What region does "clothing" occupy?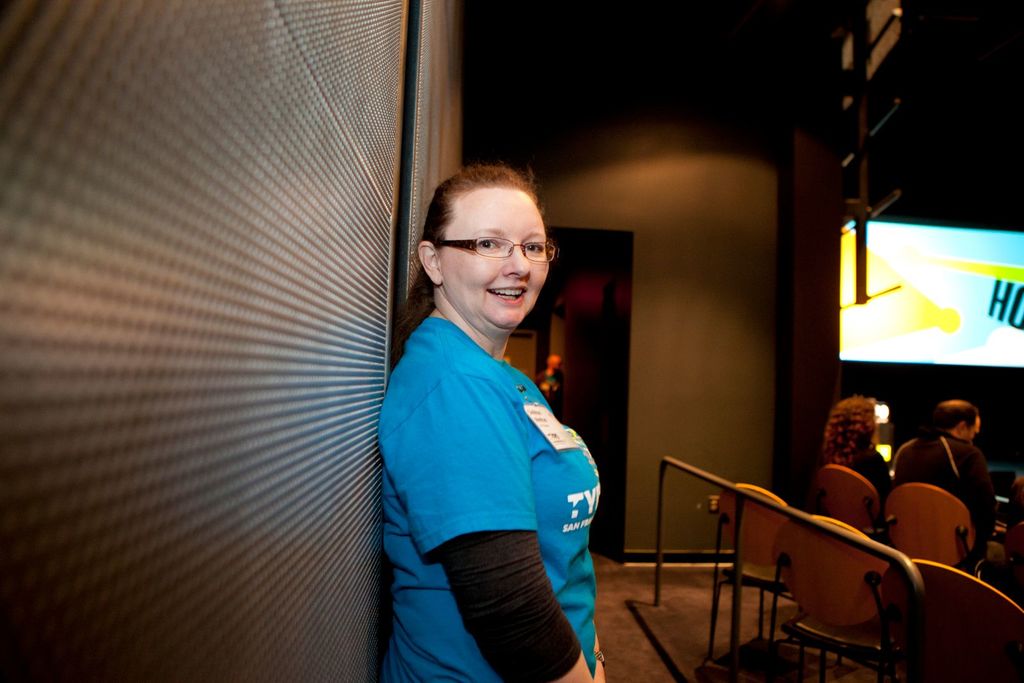
381,251,612,671.
